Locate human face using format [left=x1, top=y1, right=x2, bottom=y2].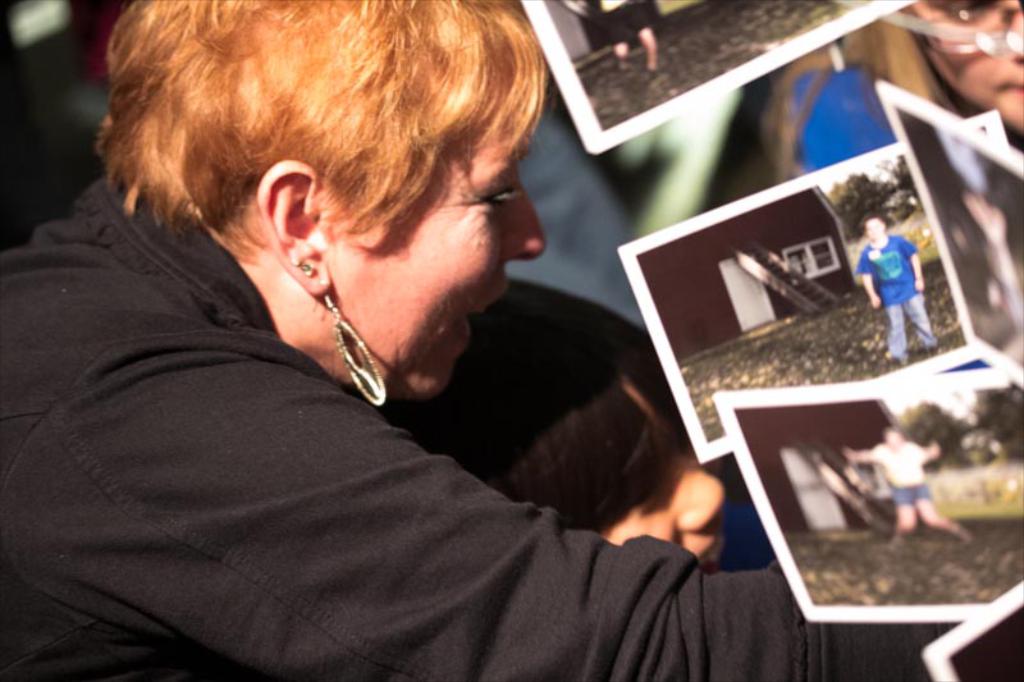
[left=884, top=430, right=904, bottom=447].
